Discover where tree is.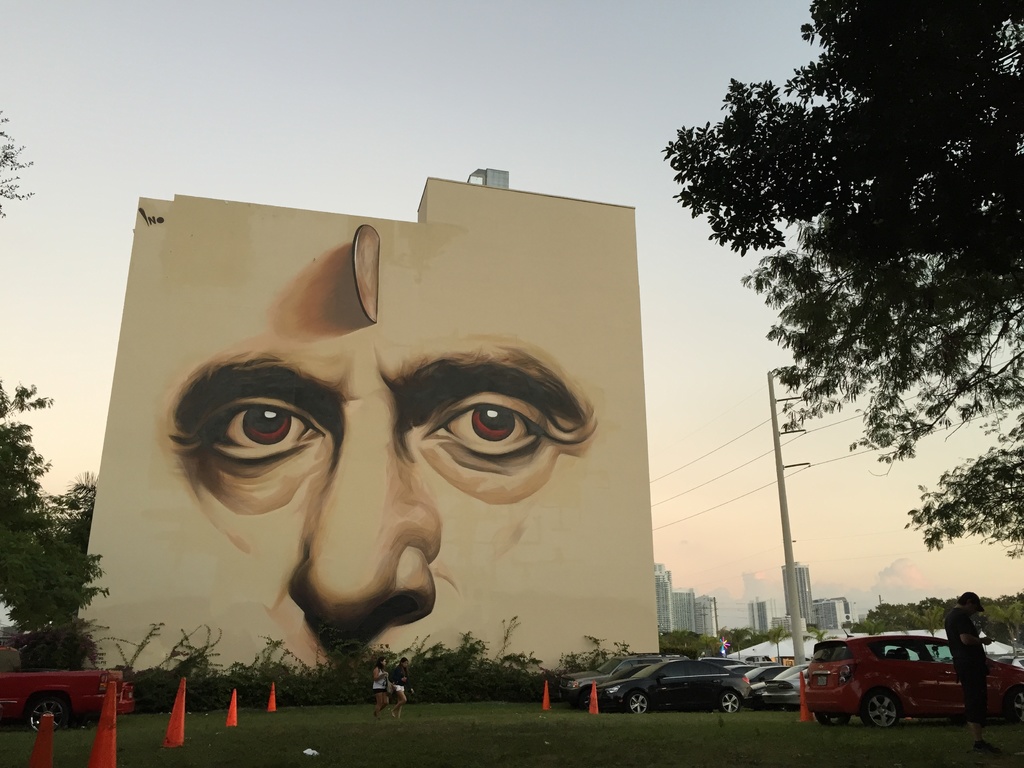
Discovered at x1=661 y1=0 x2=1023 y2=557.
